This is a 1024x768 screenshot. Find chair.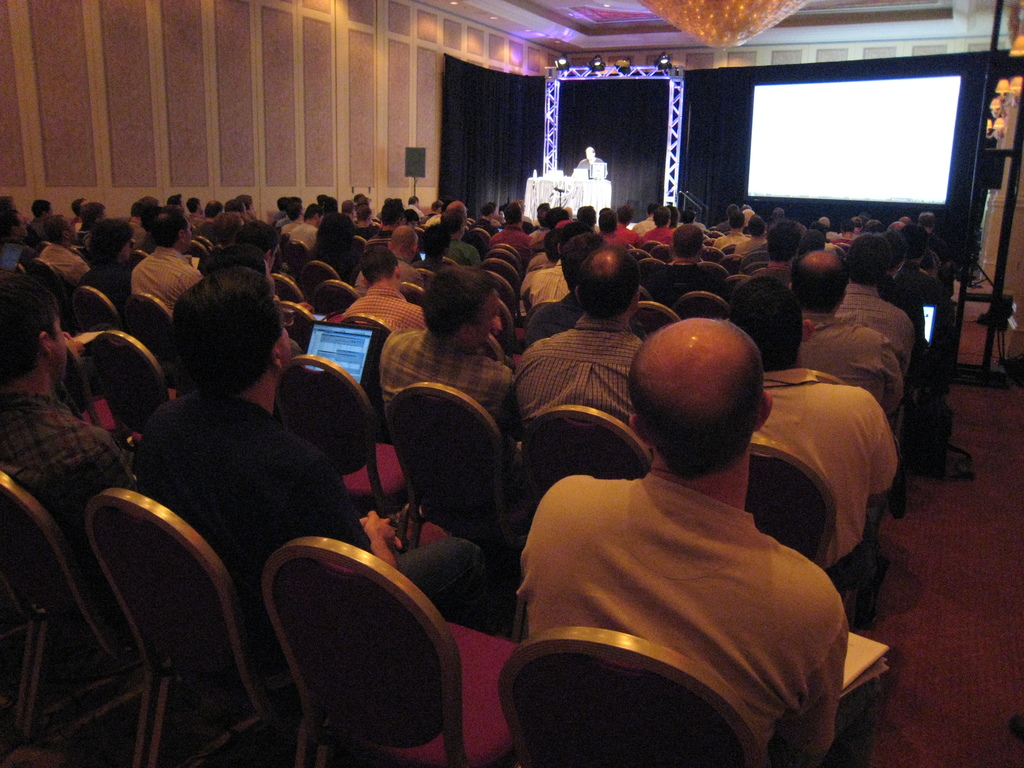
Bounding box: <bbox>84, 486, 289, 767</bbox>.
